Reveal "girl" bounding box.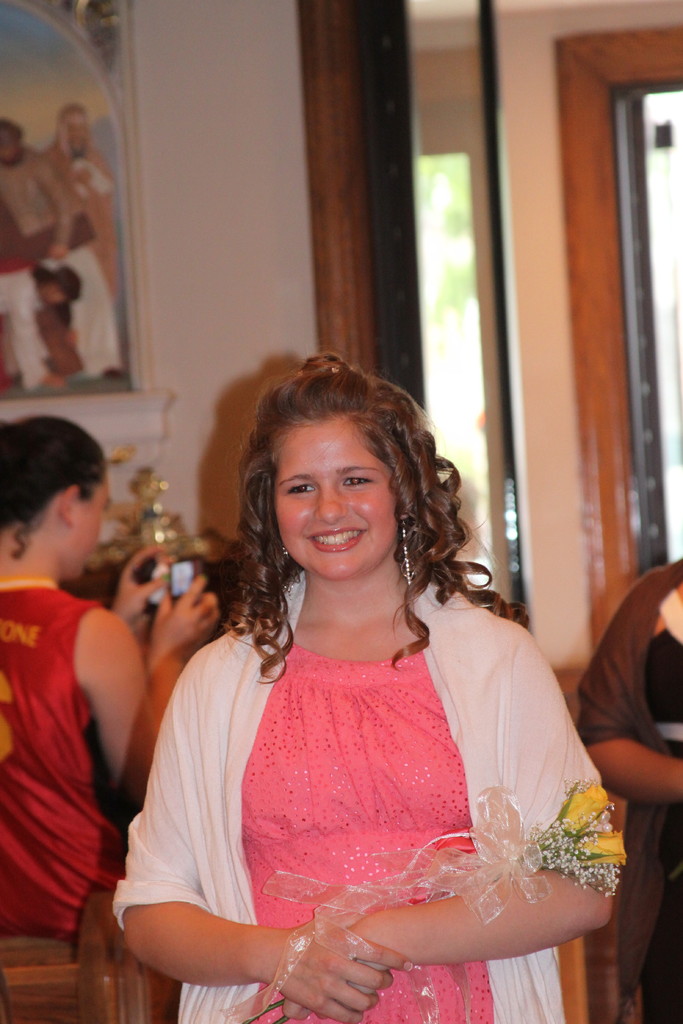
Revealed: {"left": 0, "top": 409, "right": 217, "bottom": 934}.
